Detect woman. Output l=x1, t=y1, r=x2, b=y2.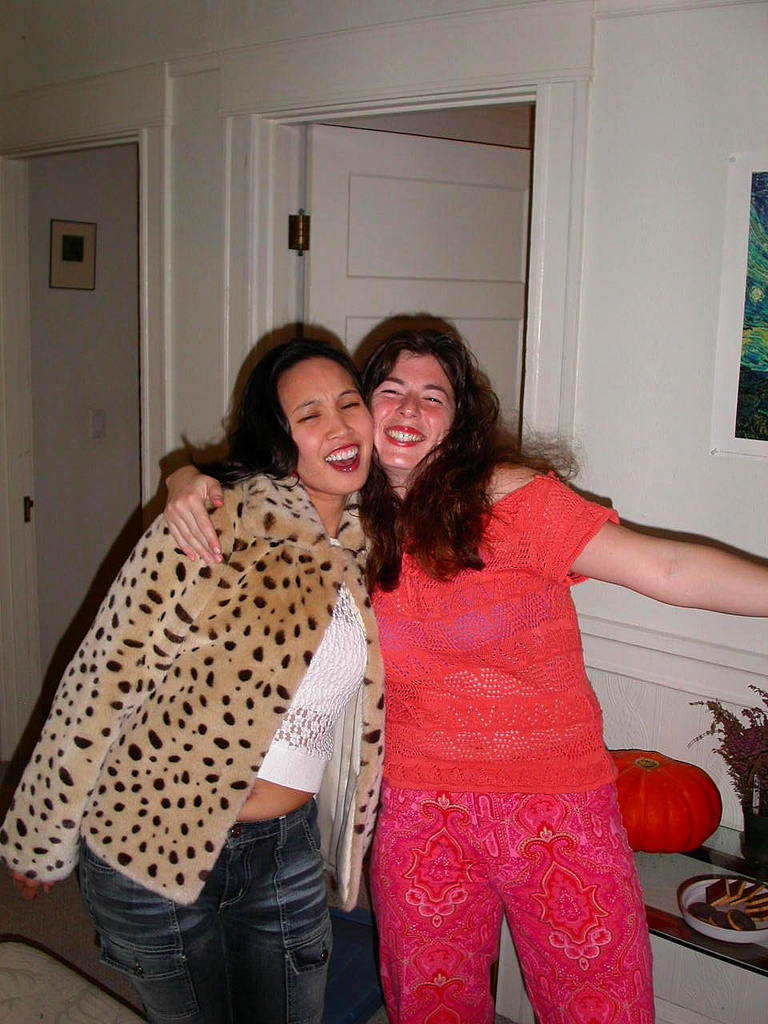
l=154, t=308, r=767, b=1023.
